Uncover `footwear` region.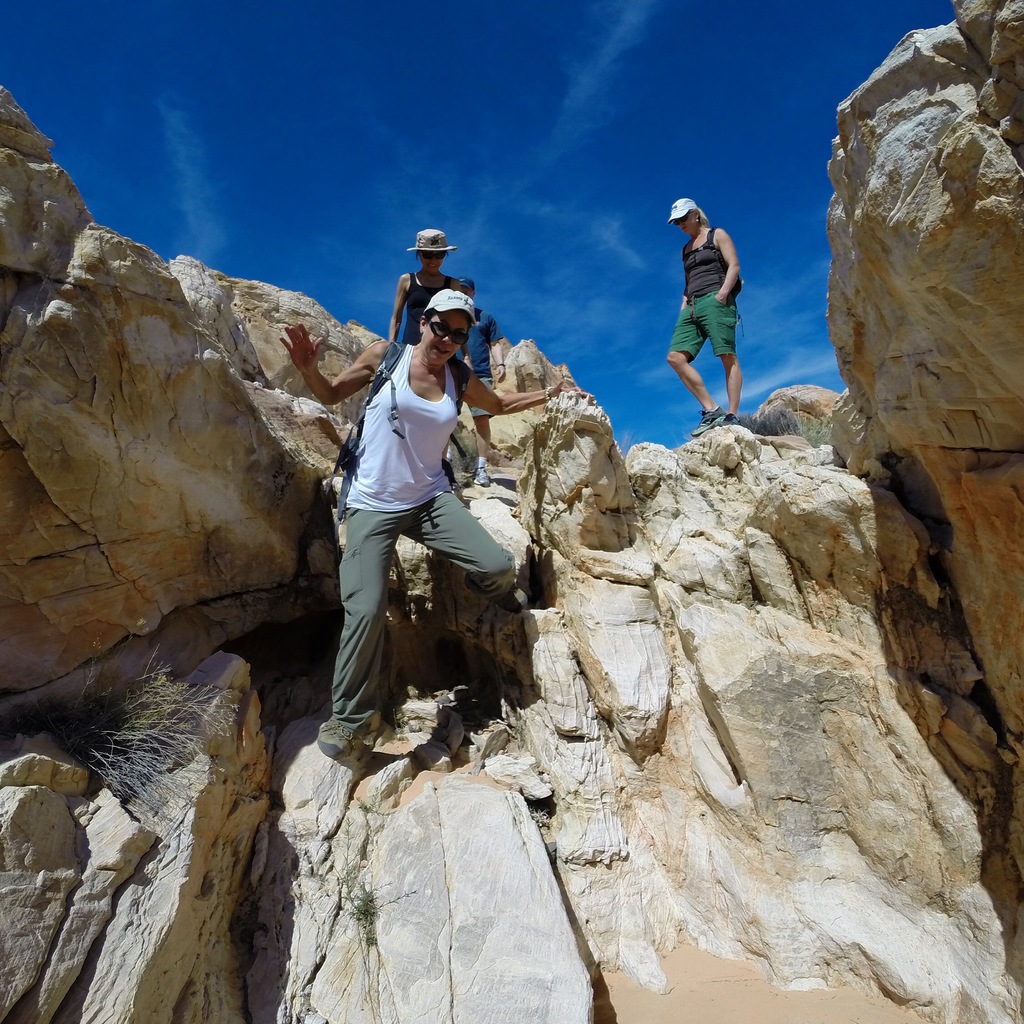
Uncovered: [470,465,492,488].
